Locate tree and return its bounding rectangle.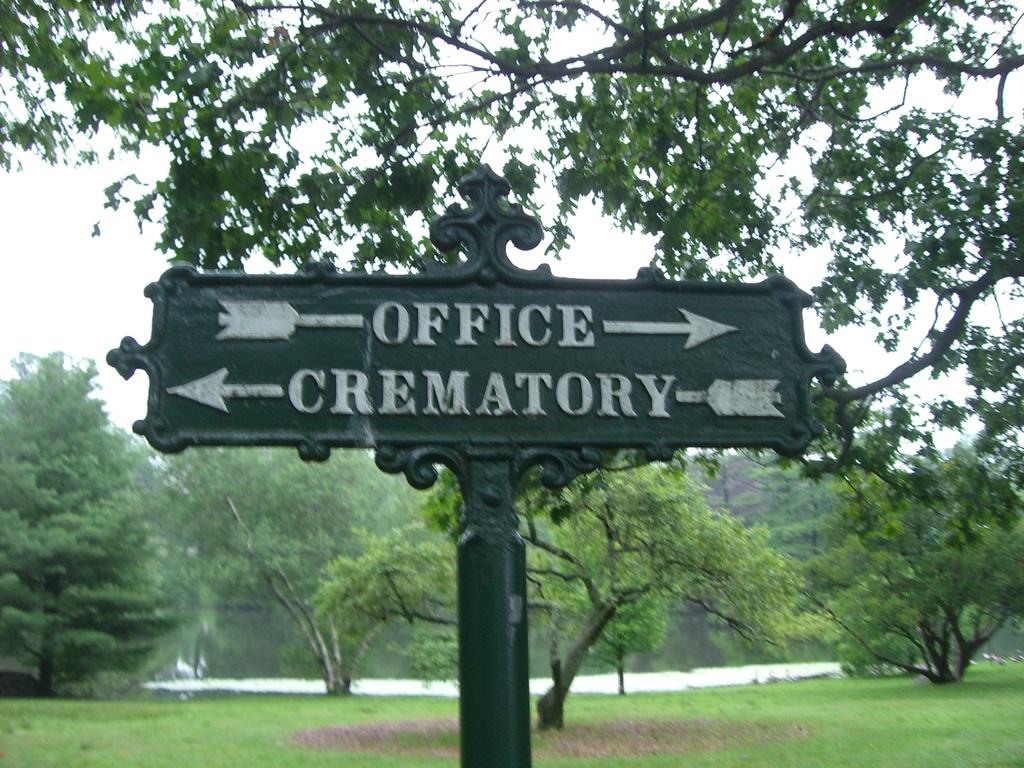
[310,467,812,724].
